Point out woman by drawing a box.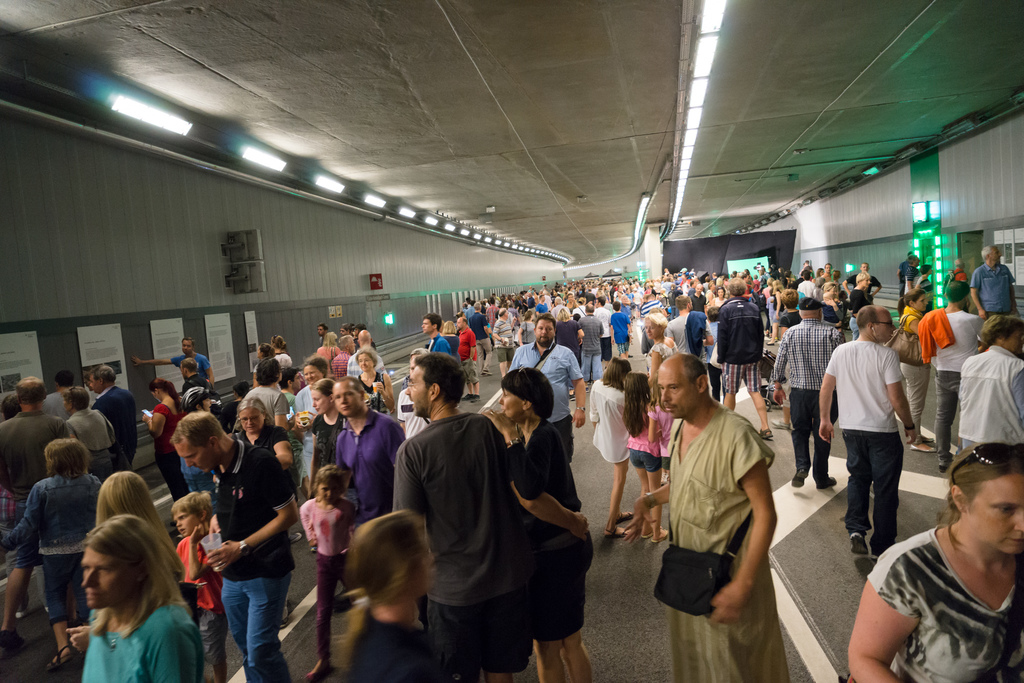
141,379,184,501.
